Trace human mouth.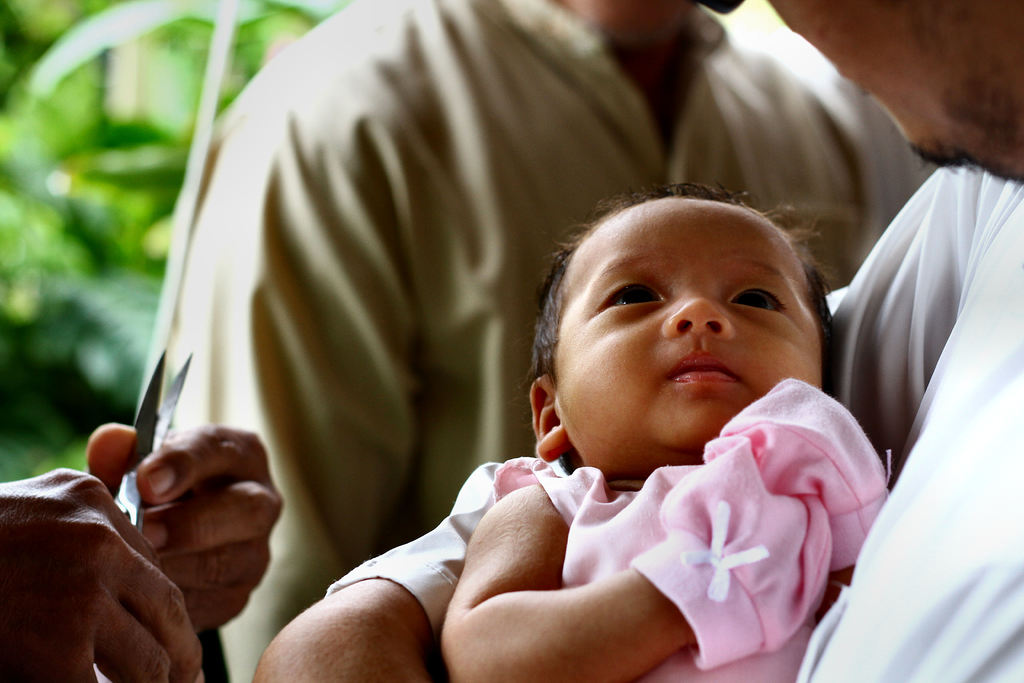
Traced to x1=665 y1=348 x2=742 y2=386.
